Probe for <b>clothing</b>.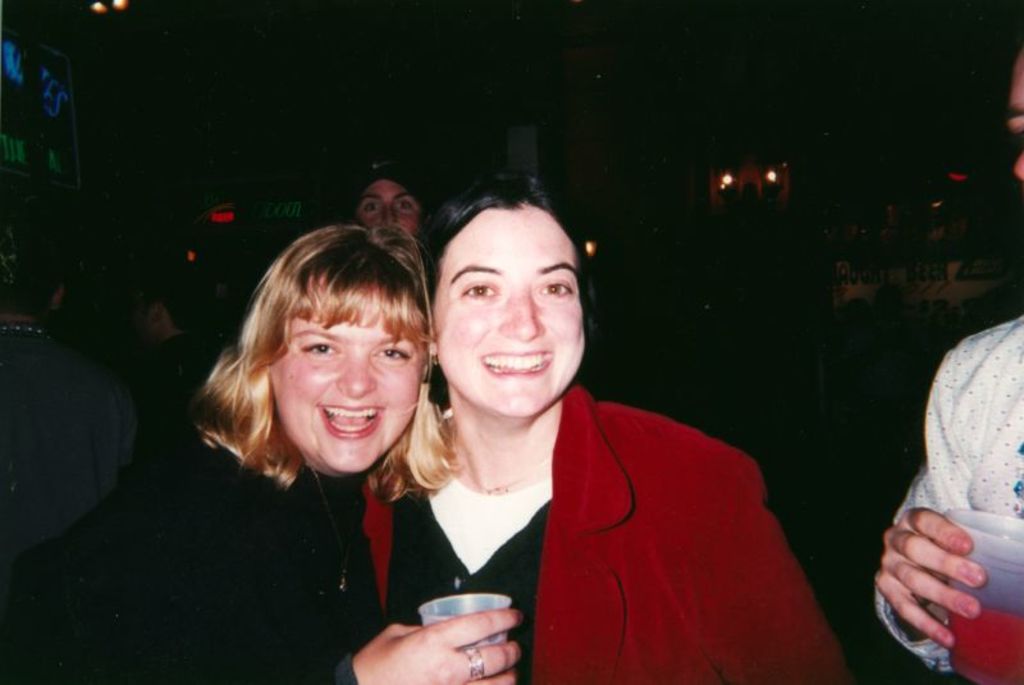
Probe result: Rect(27, 434, 378, 684).
